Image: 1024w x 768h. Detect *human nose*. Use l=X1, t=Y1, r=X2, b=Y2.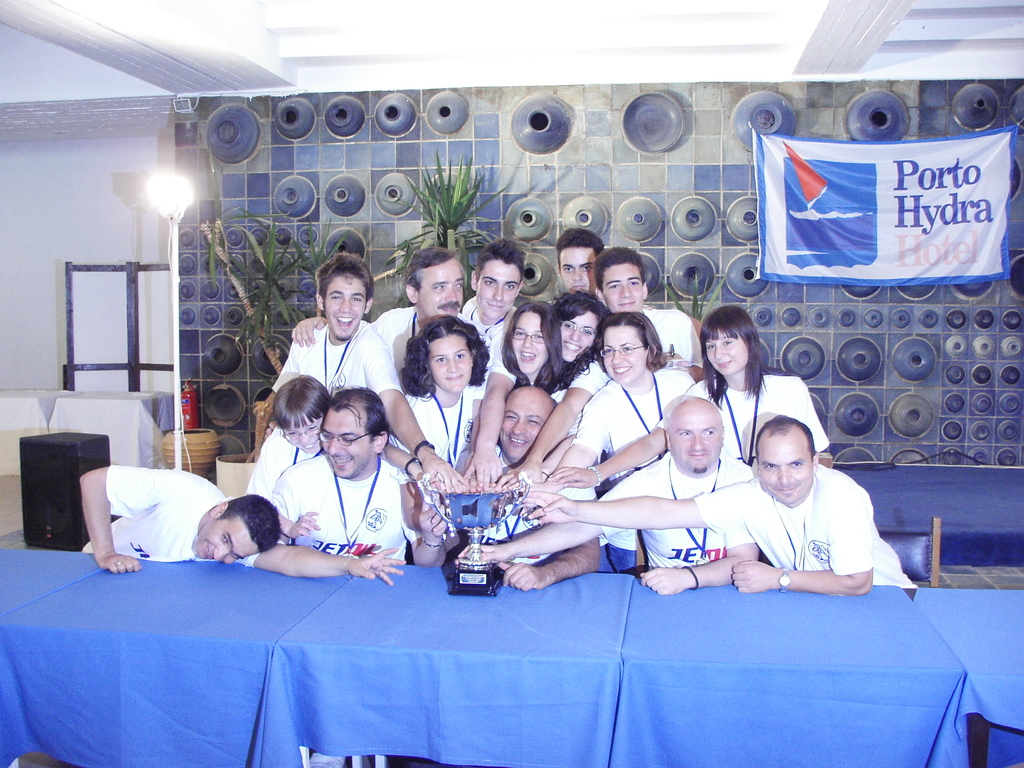
l=714, t=346, r=727, b=361.
